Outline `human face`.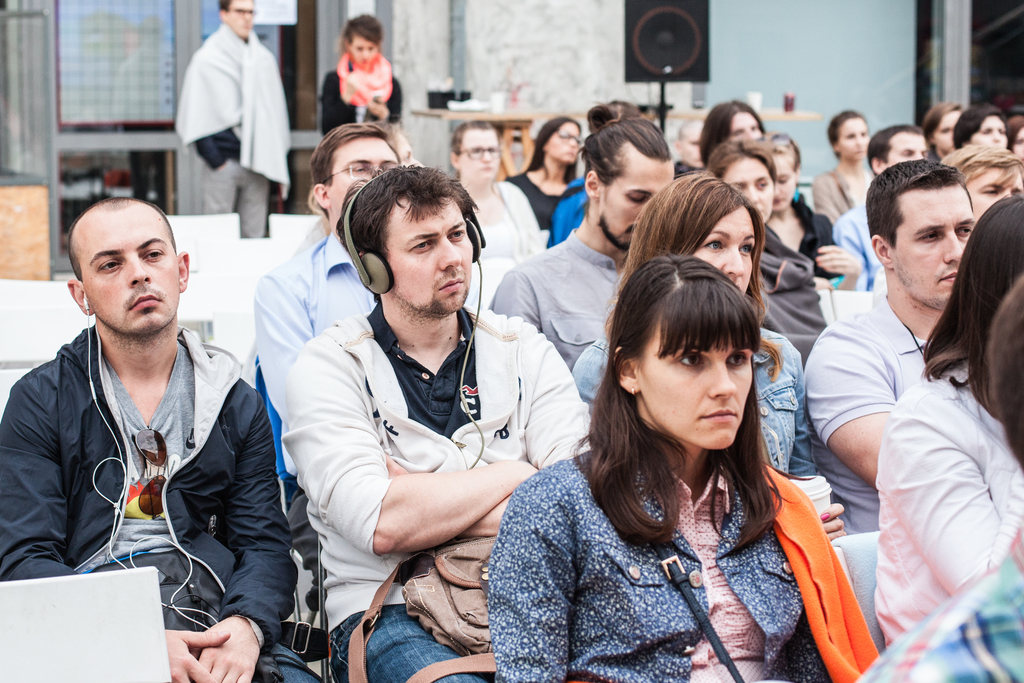
Outline: (left=884, top=131, right=923, bottom=164).
